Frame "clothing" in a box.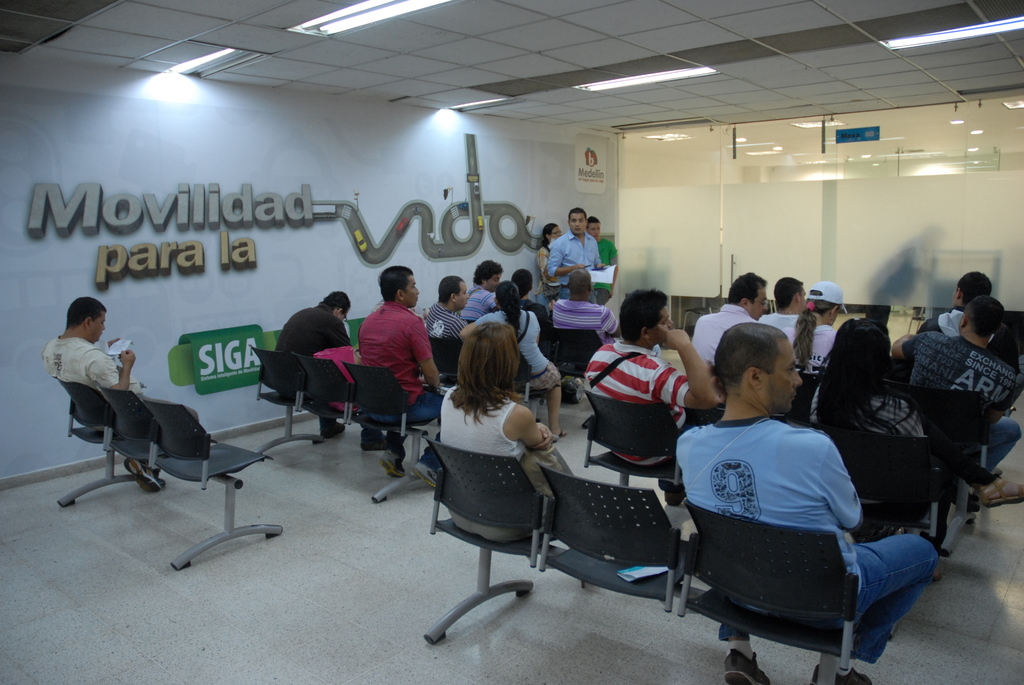
[586,237,619,297].
